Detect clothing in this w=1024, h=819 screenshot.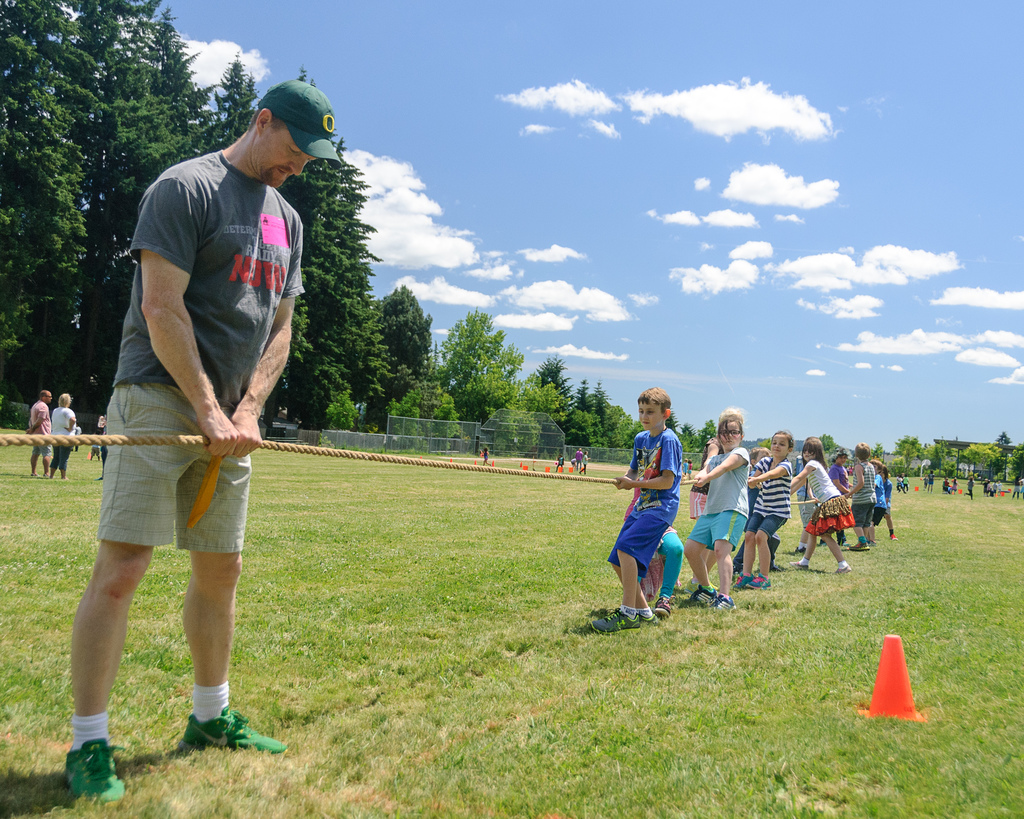
Detection: x1=622, y1=473, x2=685, y2=598.
